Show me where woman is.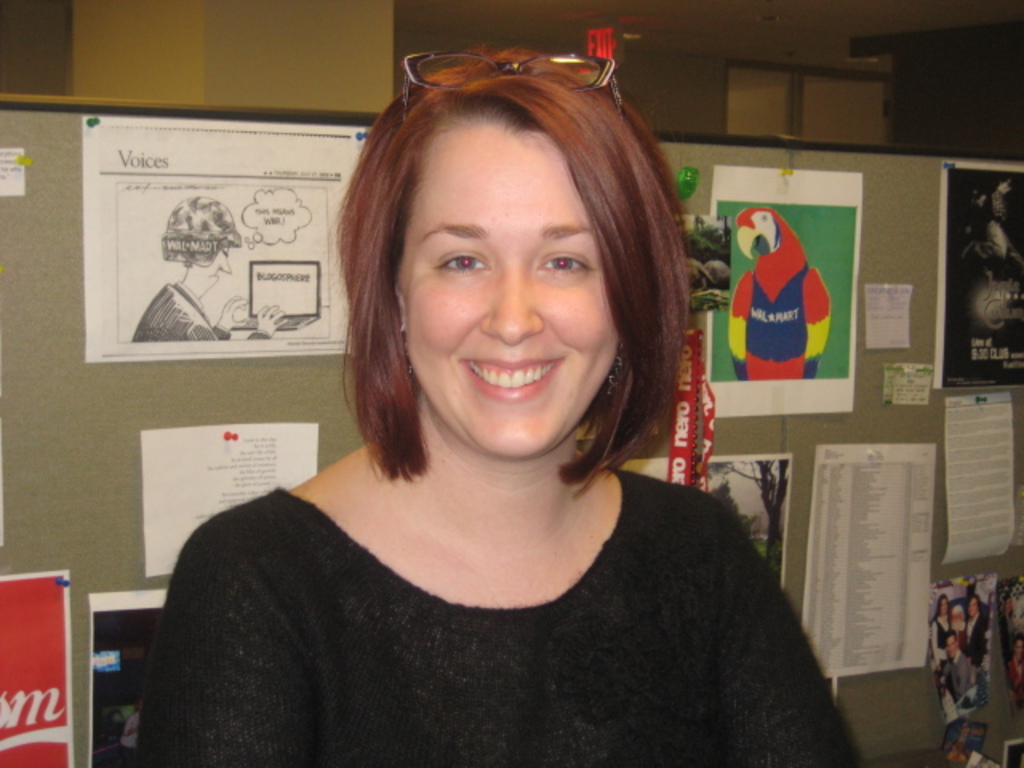
woman is at box=[930, 592, 954, 677].
